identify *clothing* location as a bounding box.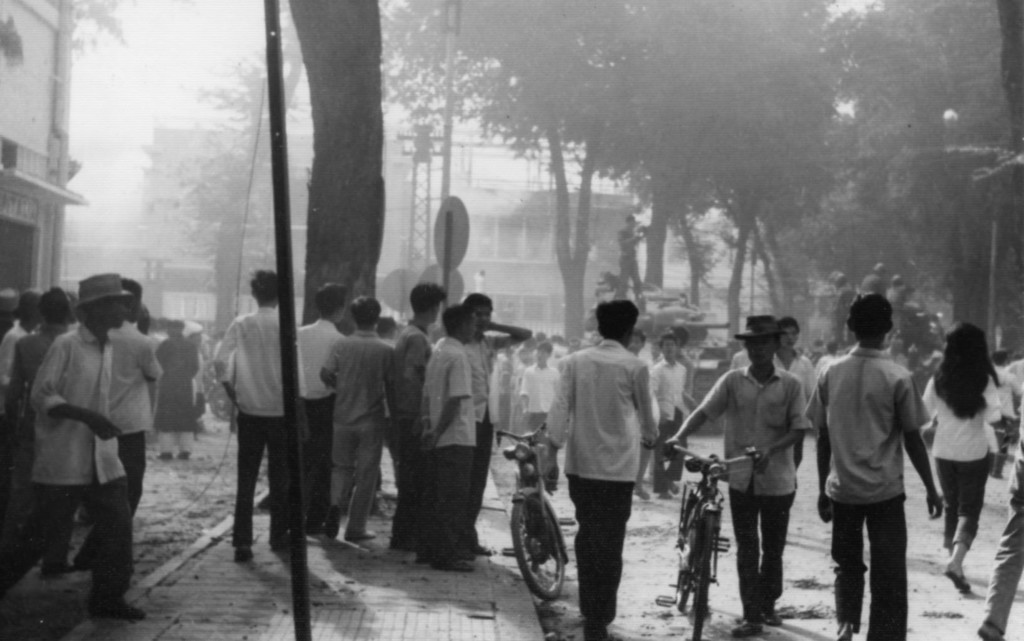
(456, 325, 532, 561).
